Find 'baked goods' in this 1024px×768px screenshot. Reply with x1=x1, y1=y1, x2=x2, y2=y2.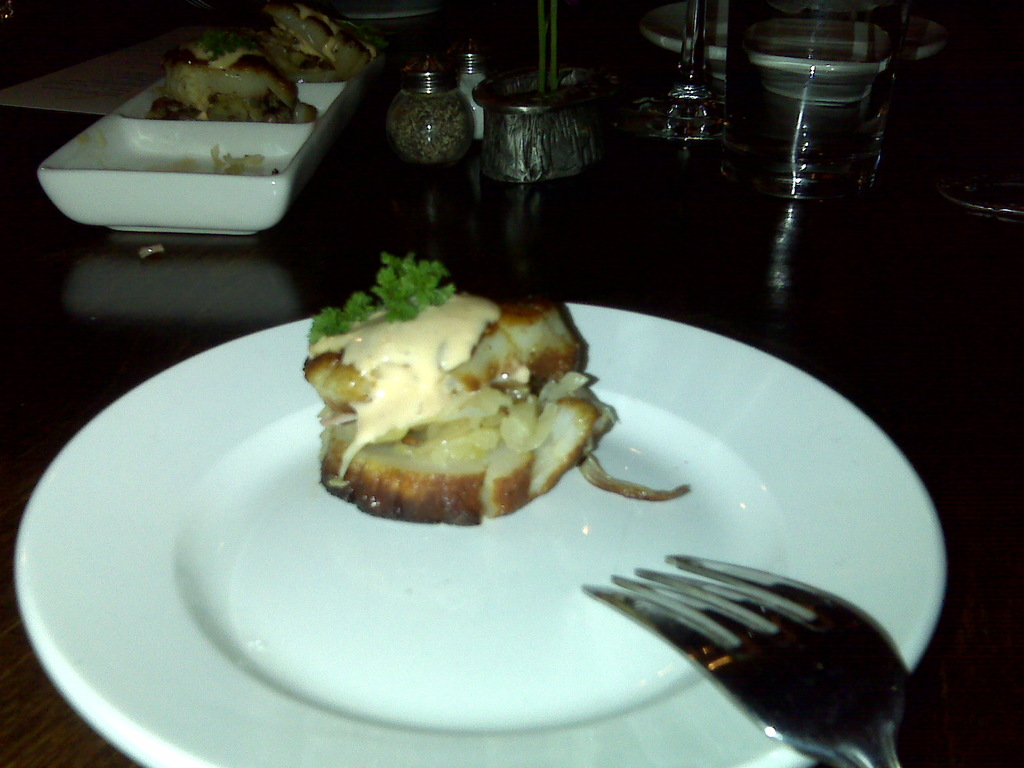
x1=297, y1=289, x2=605, y2=526.
